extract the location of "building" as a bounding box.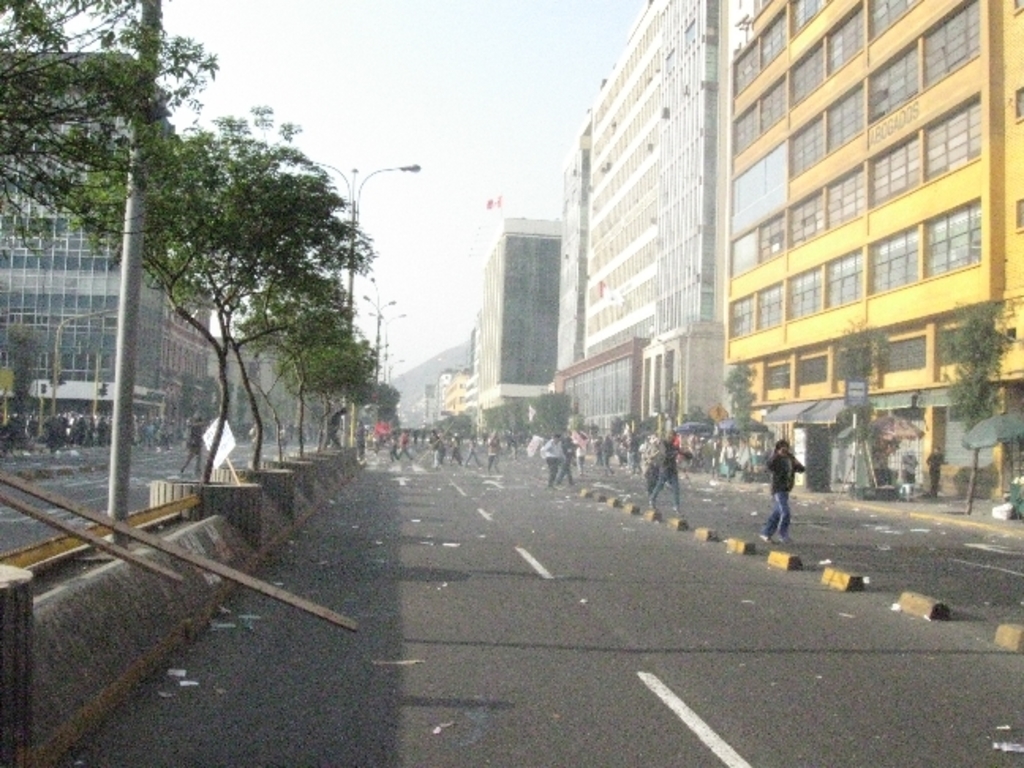
{"left": 472, "top": 215, "right": 563, "bottom": 411}.
